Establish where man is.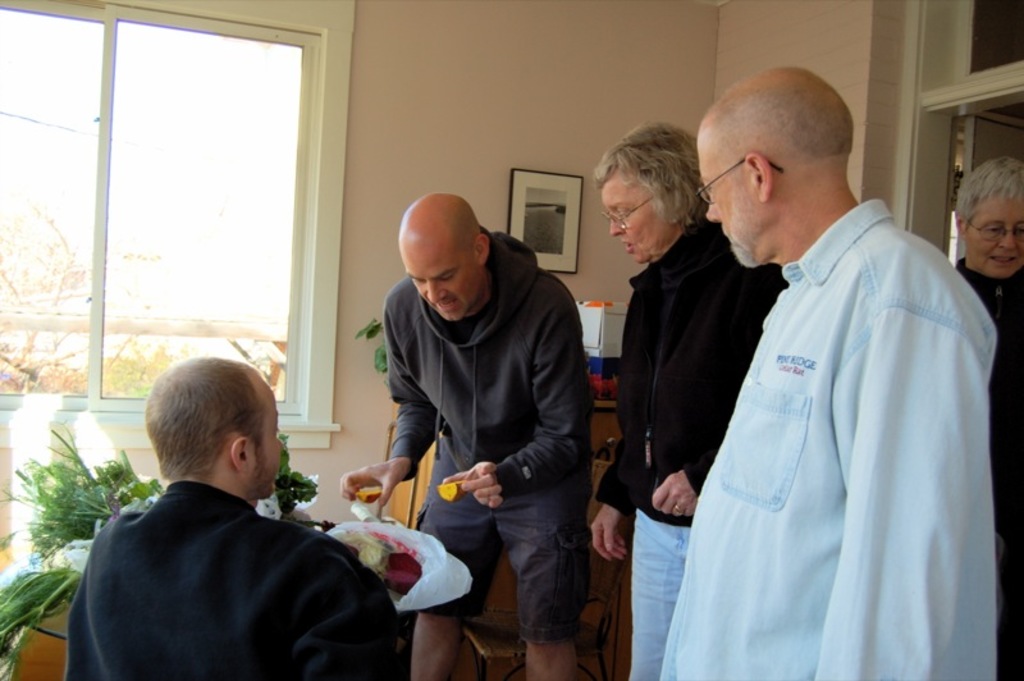
Established at bbox(61, 353, 401, 680).
